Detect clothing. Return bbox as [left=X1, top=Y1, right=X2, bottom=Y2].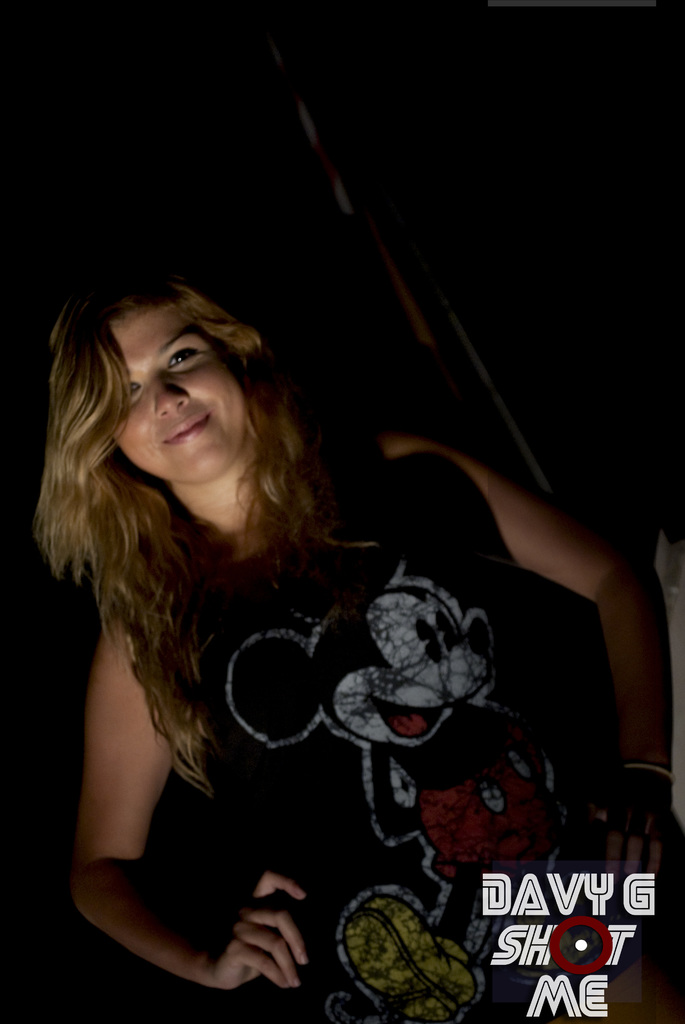
[left=58, top=410, right=546, bottom=1005].
